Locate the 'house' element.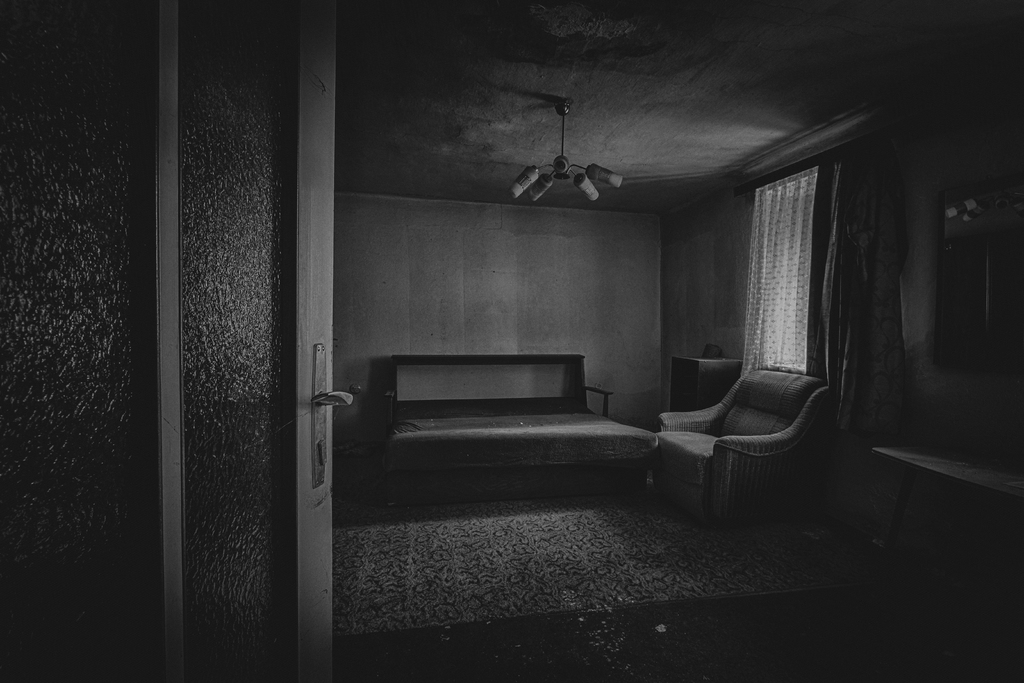
Element bbox: l=0, t=0, r=1015, b=634.
